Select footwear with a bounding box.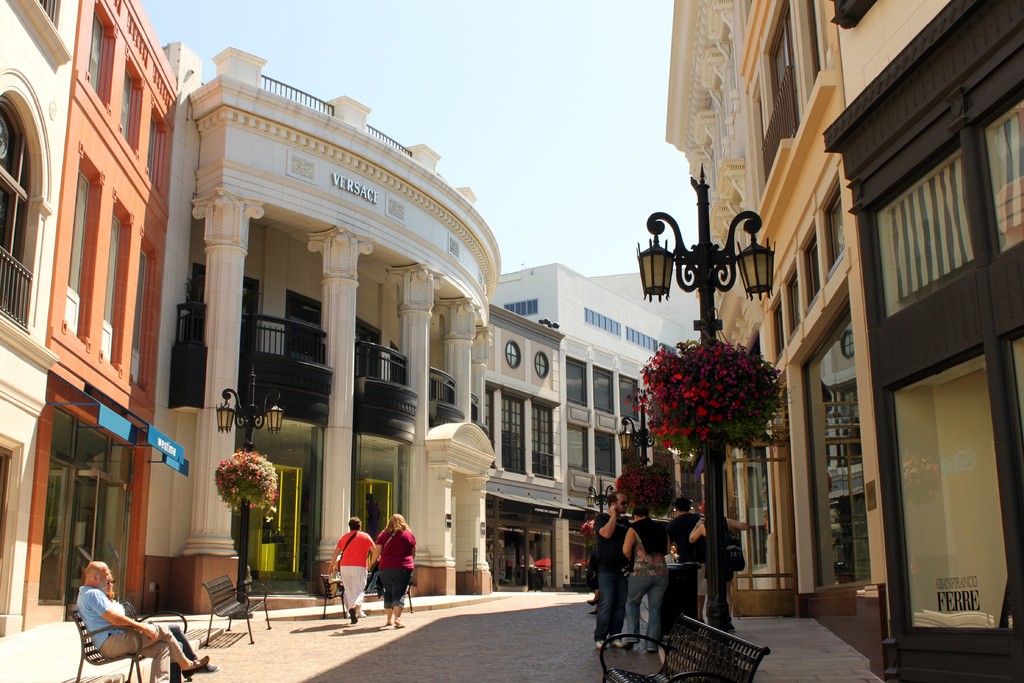
596 642 605 647.
